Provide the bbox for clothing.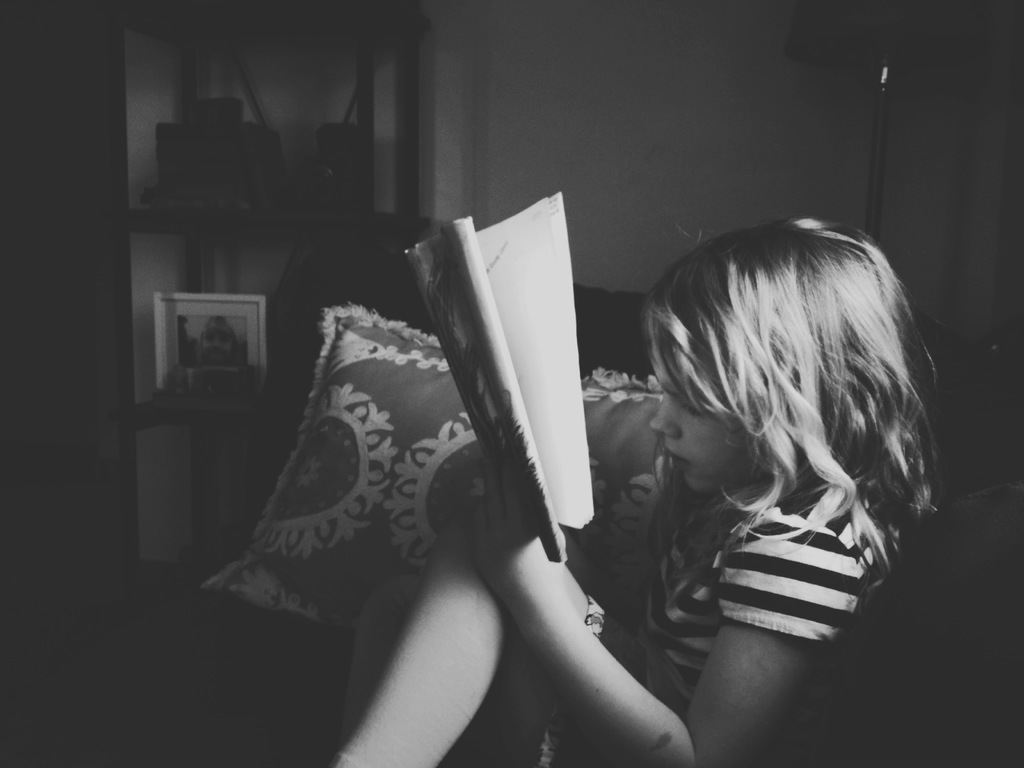
[left=538, top=477, right=900, bottom=767].
